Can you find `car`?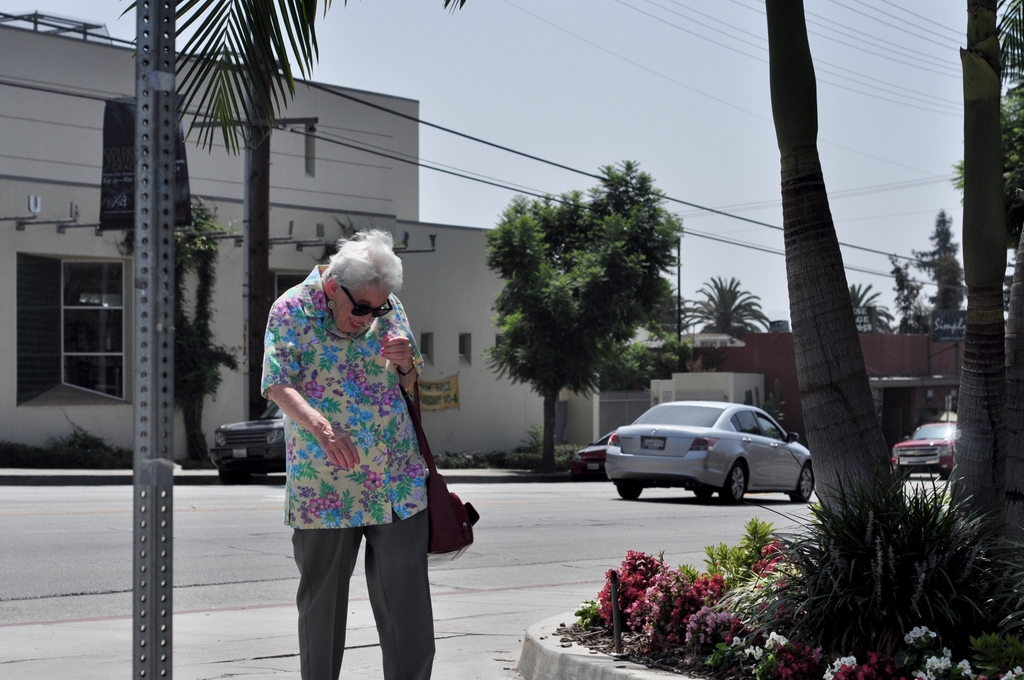
Yes, bounding box: Rect(883, 414, 961, 474).
